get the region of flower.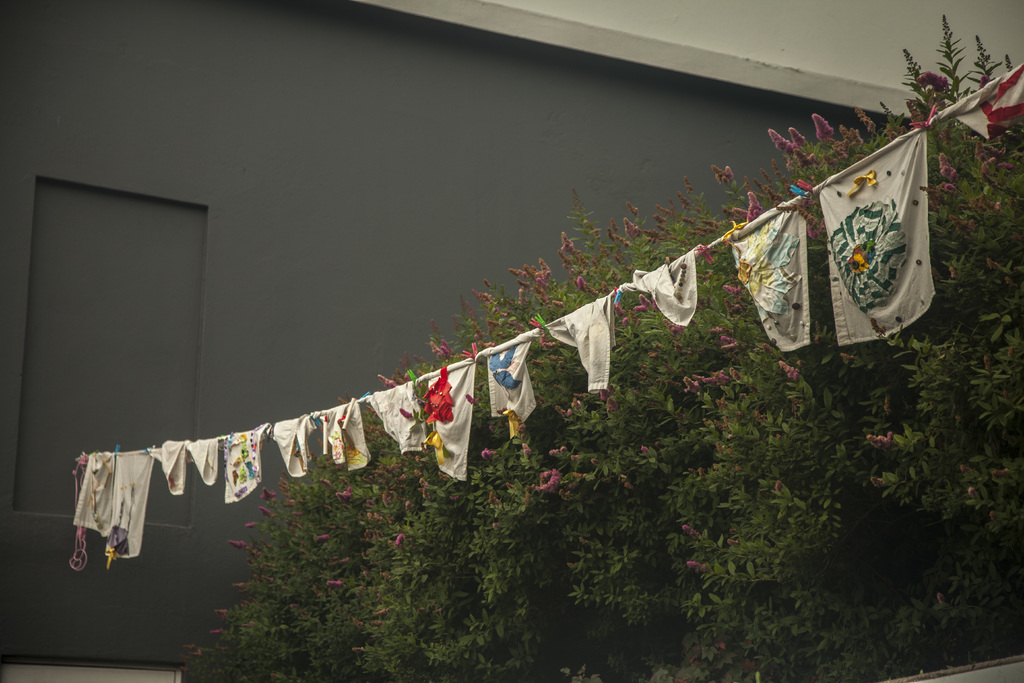
(399,359,411,372).
